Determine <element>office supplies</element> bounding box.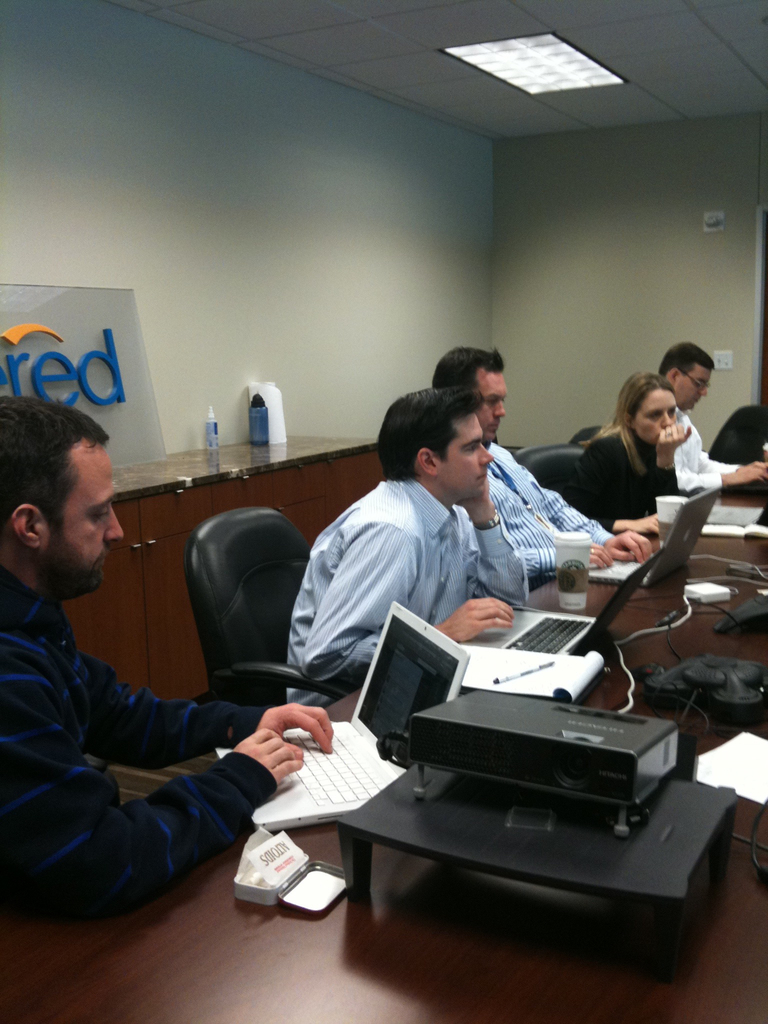
Determined: box(495, 659, 555, 684).
